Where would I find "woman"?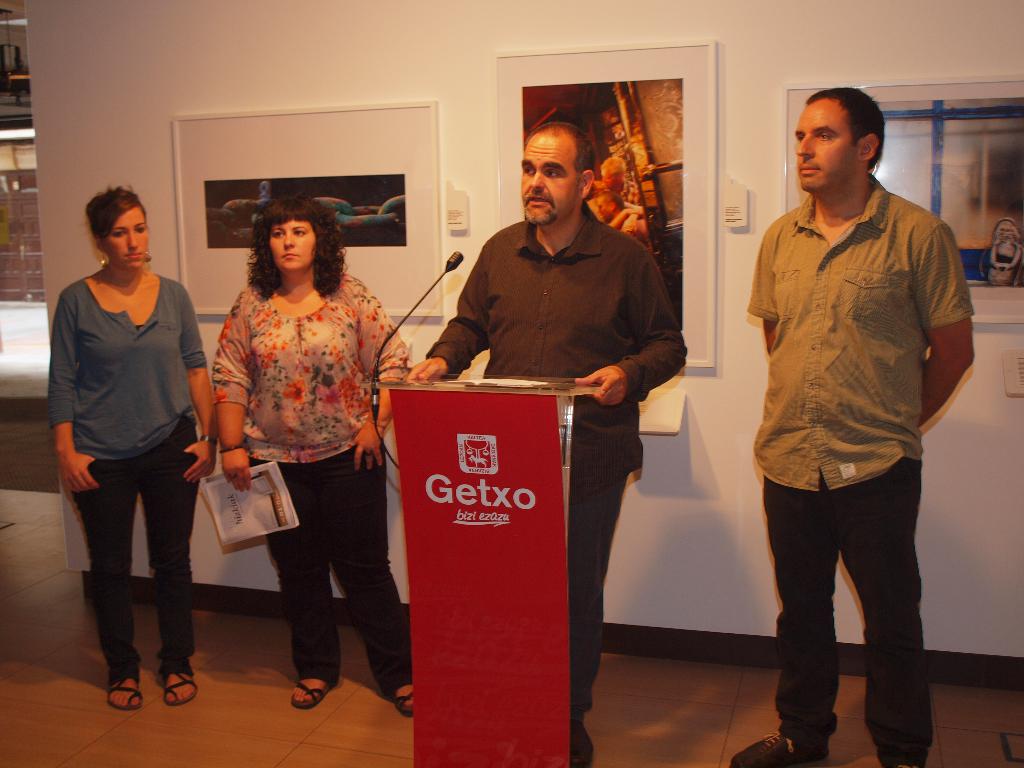
At box=[212, 203, 413, 710].
